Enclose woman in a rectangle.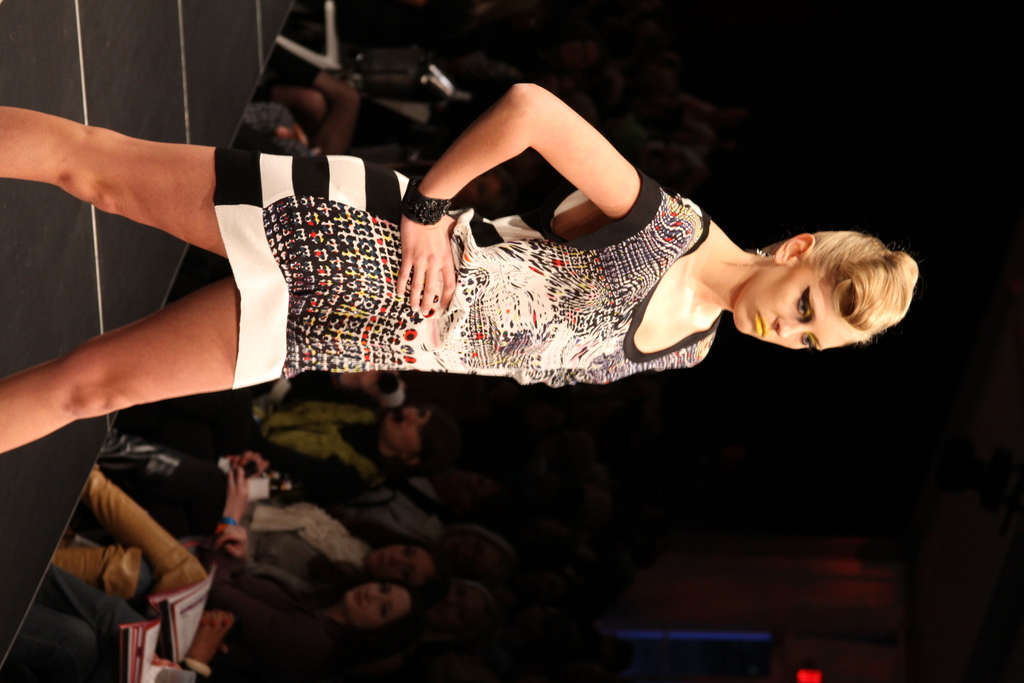
(x1=56, y1=459, x2=419, y2=660).
